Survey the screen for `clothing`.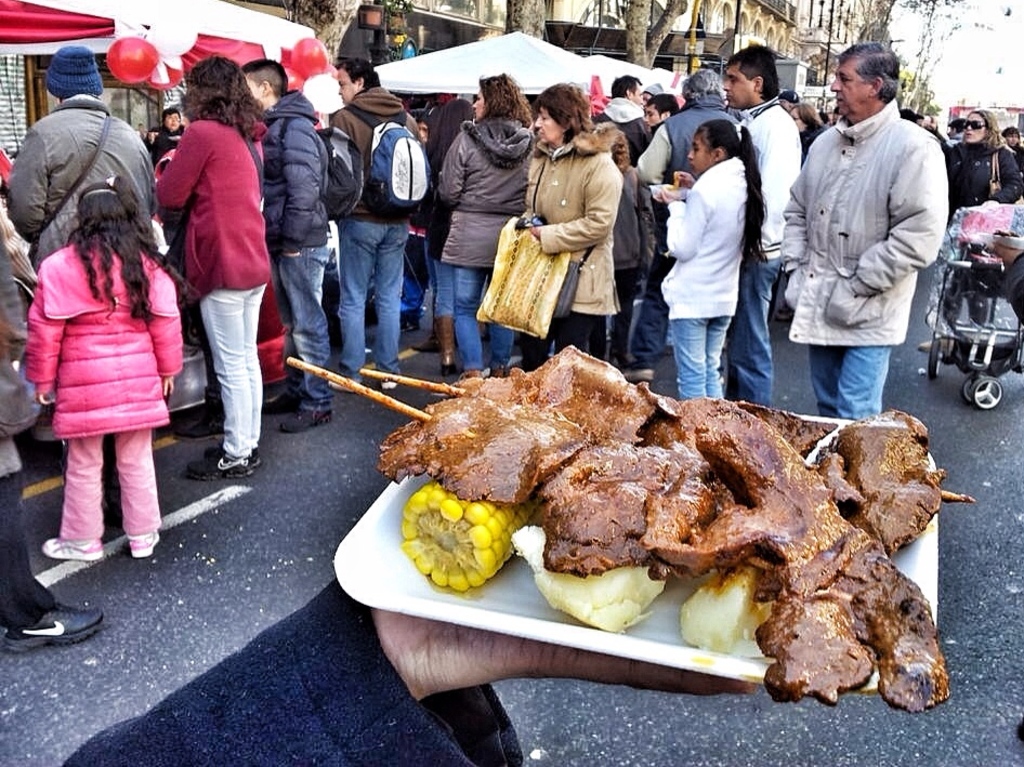
Survey found: 732:102:802:406.
